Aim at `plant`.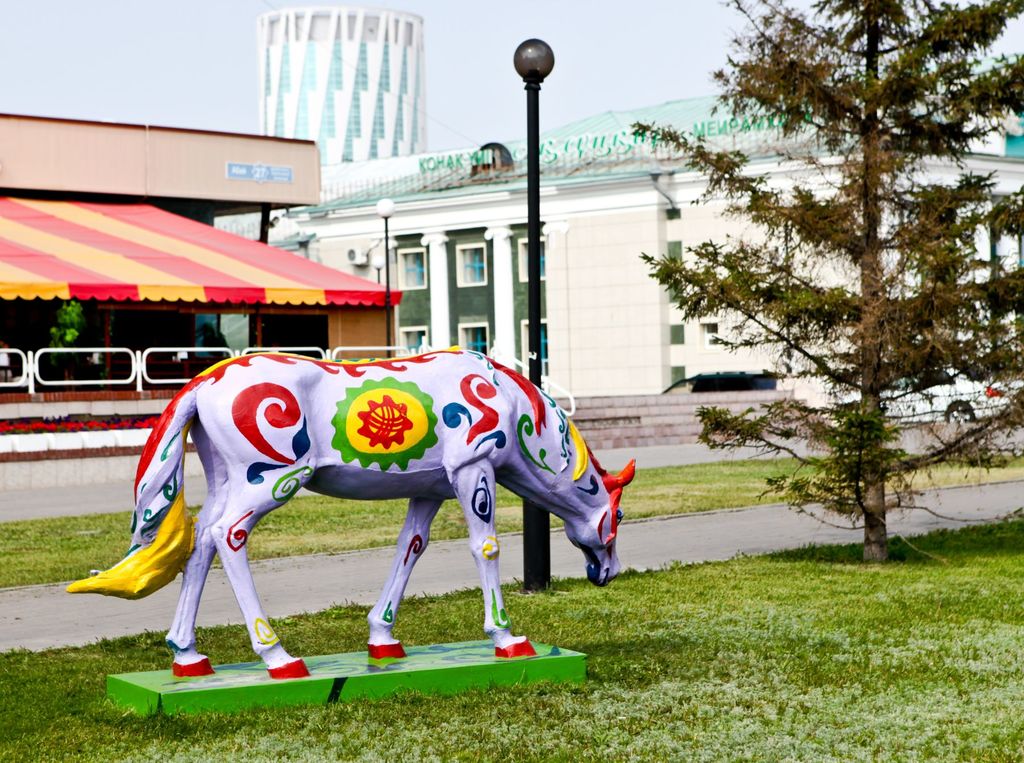
Aimed at <region>423, 489, 474, 544</region>.
